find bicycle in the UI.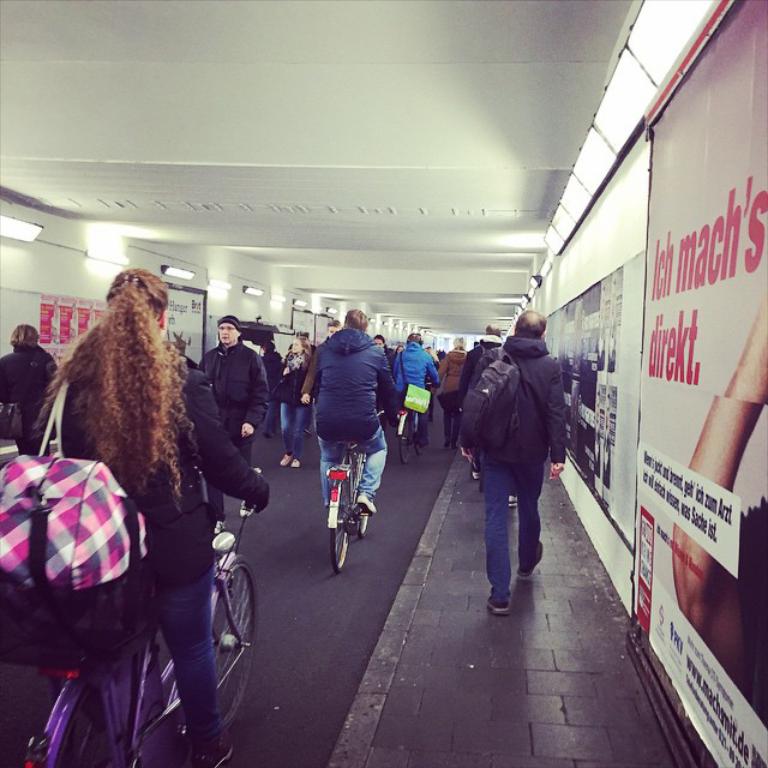
UI element at 398,395,438,472.
